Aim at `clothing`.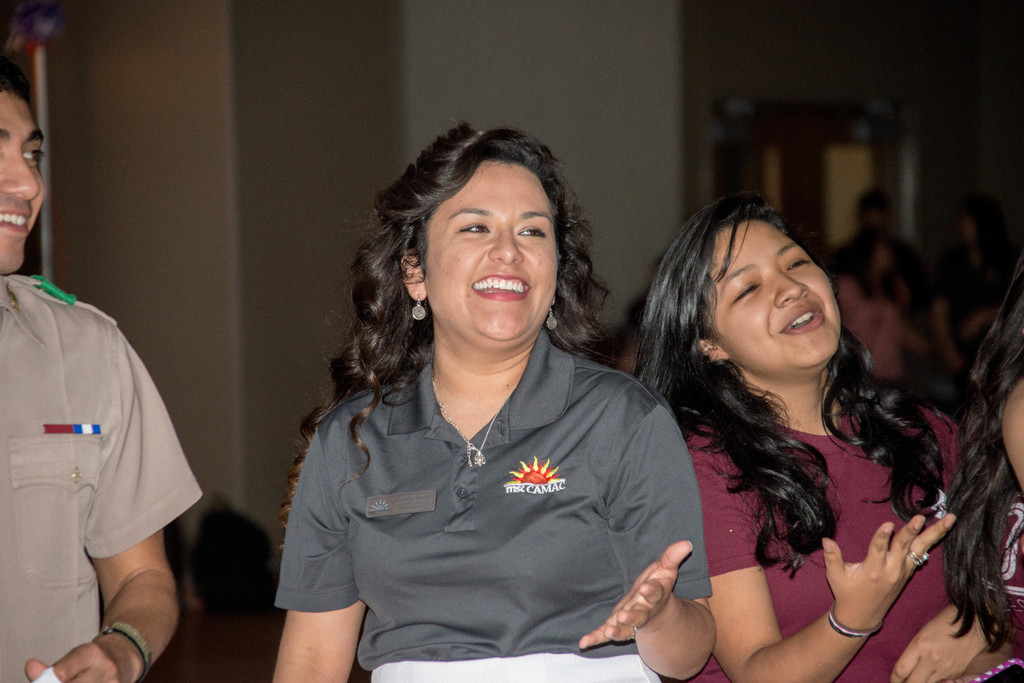
Aimed at bbox(266, 295, 716, 660).
